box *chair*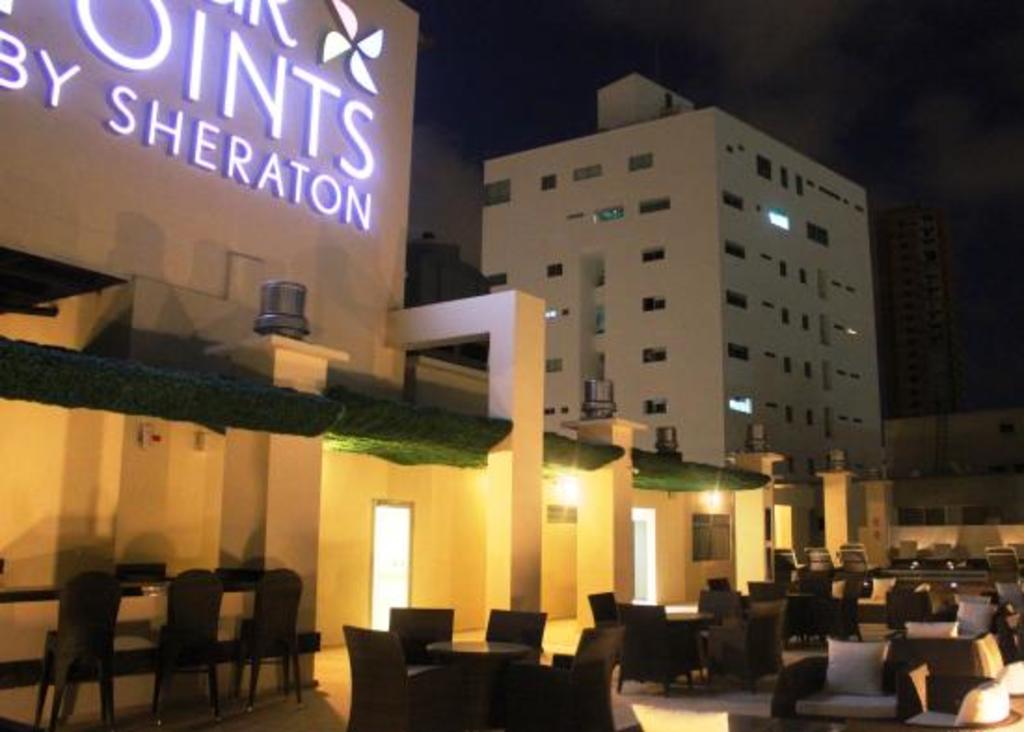
(left=588, top=596, right=626, bottom=628)
